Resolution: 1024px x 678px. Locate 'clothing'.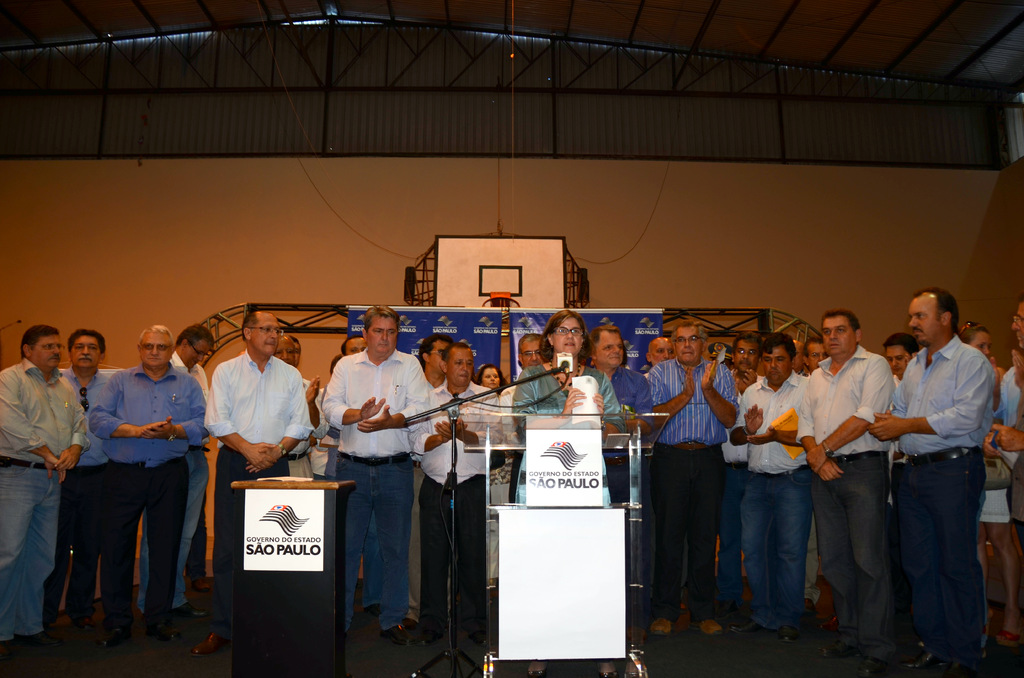
x1=643 y1=353 x2=739 y2=617.
